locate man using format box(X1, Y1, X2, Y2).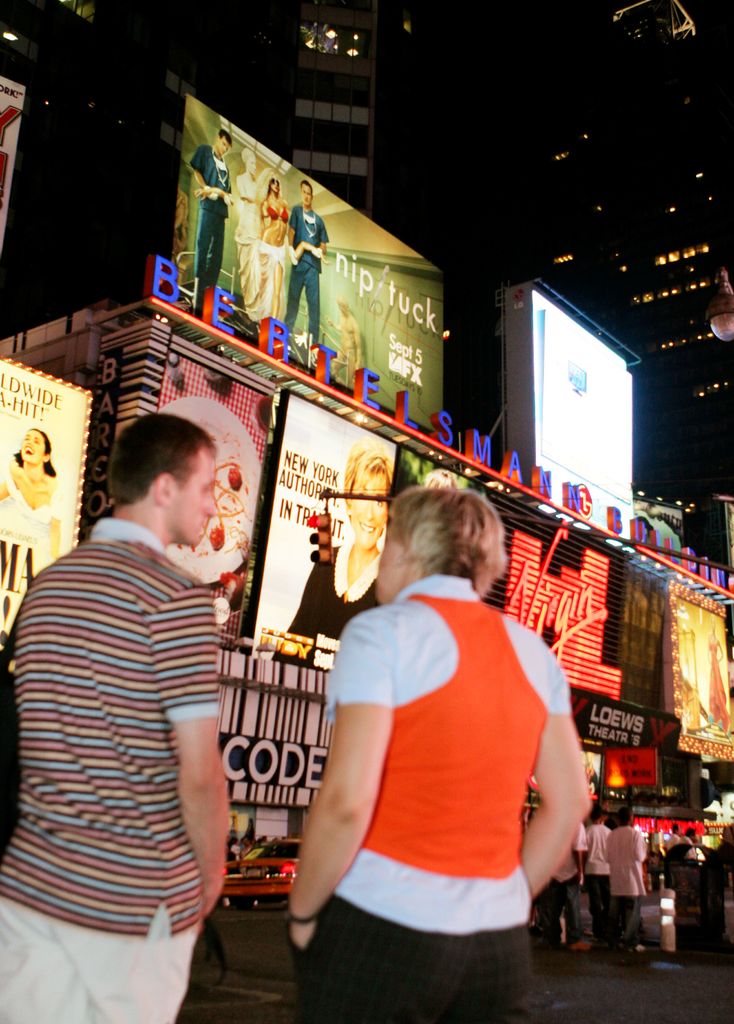
box(11, 381, 266, 977).
